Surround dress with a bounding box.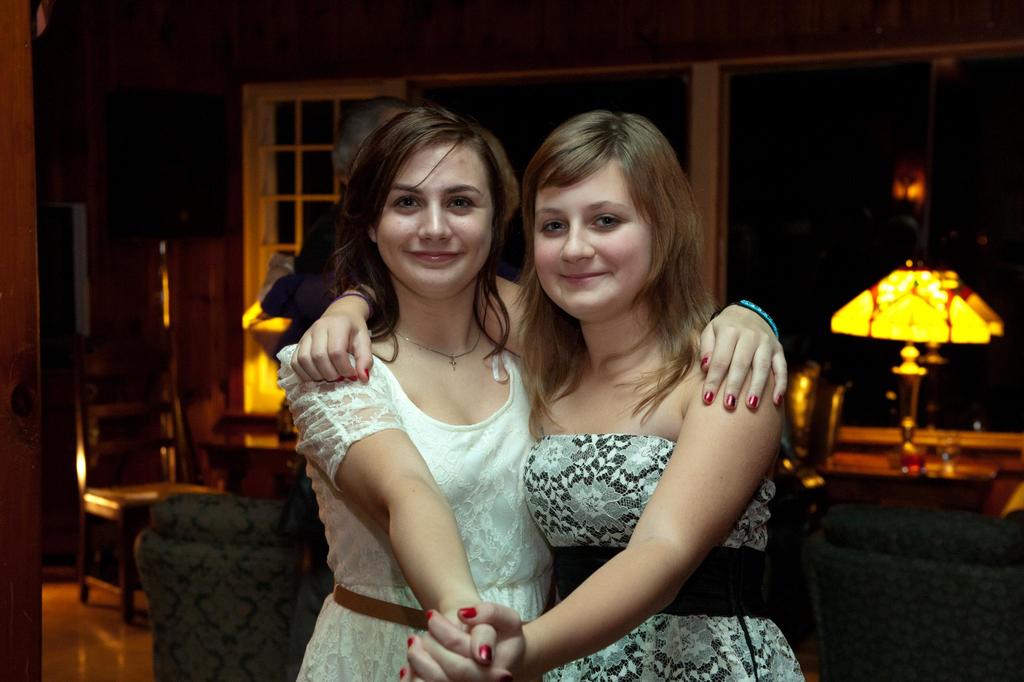
[left=523, top=435, right=804, bottom=681].
